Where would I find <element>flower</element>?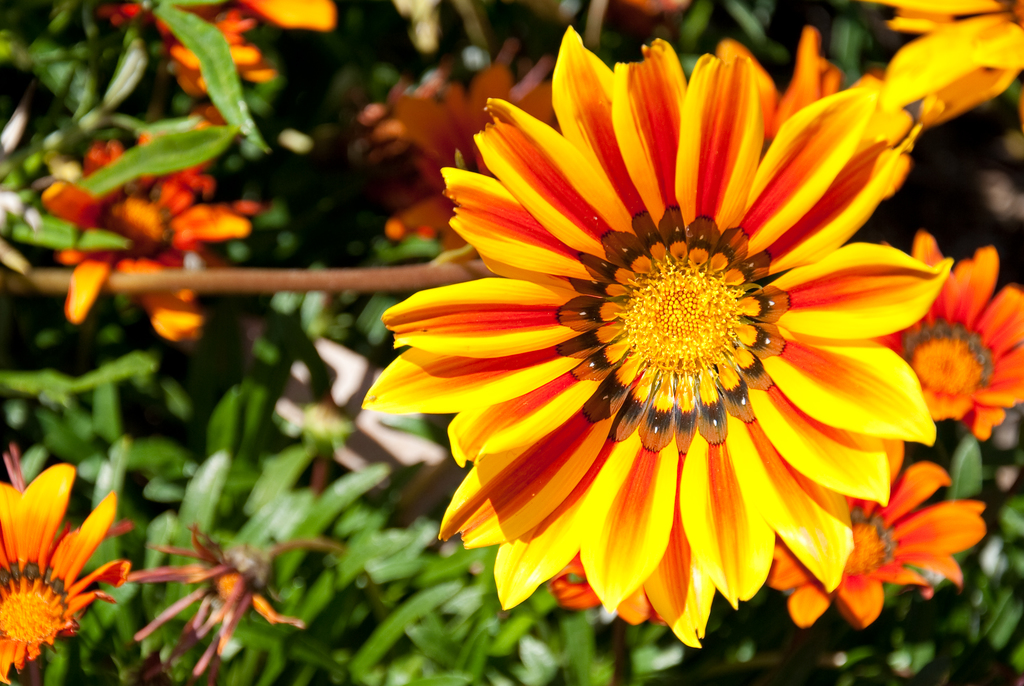
At left=0, top=459, right=126, bottom=685.
